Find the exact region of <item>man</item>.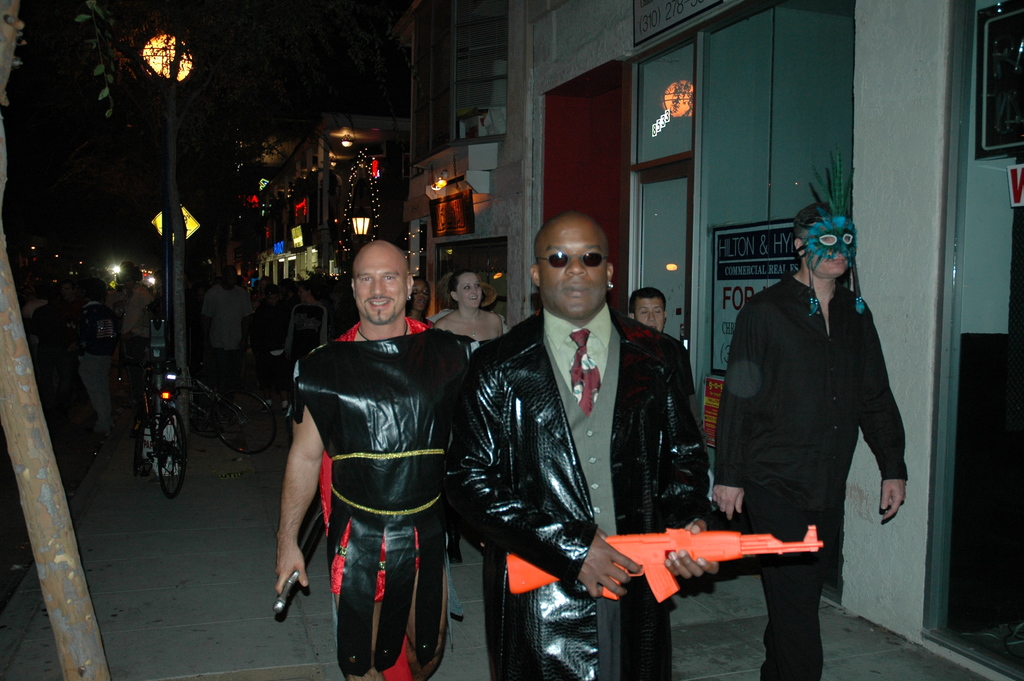
Exact region: (x1=198, y1=264, x2=252, y2=417).
